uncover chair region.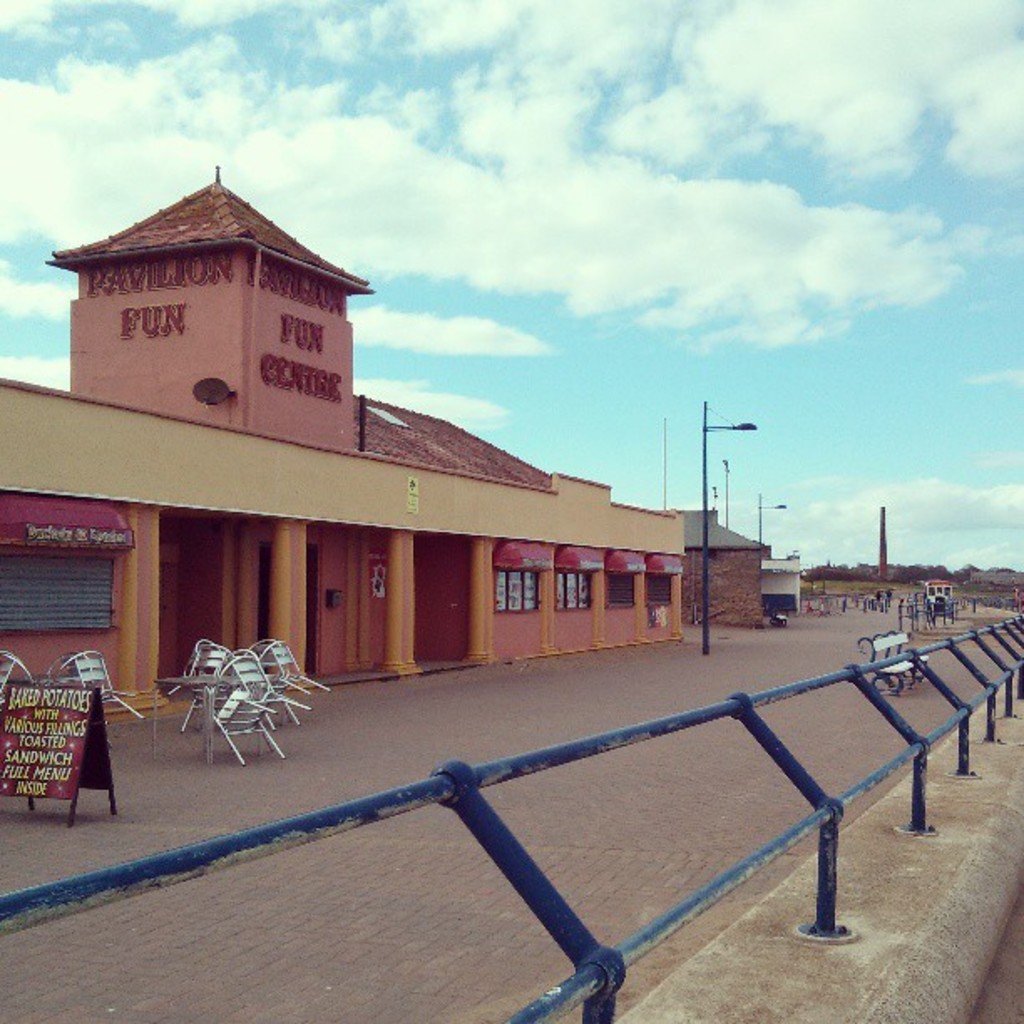
Uncovered: x1=0 y1=649 x2=42 y2=711.
